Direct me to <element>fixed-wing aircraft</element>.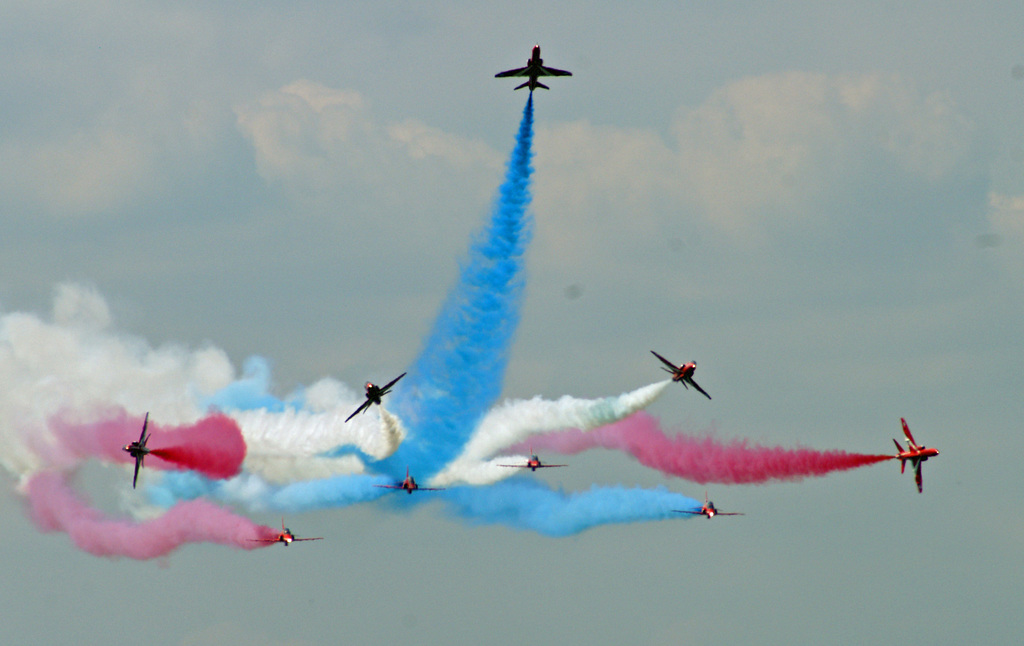
Direction: bbox=[671, 493, 746, 519].
